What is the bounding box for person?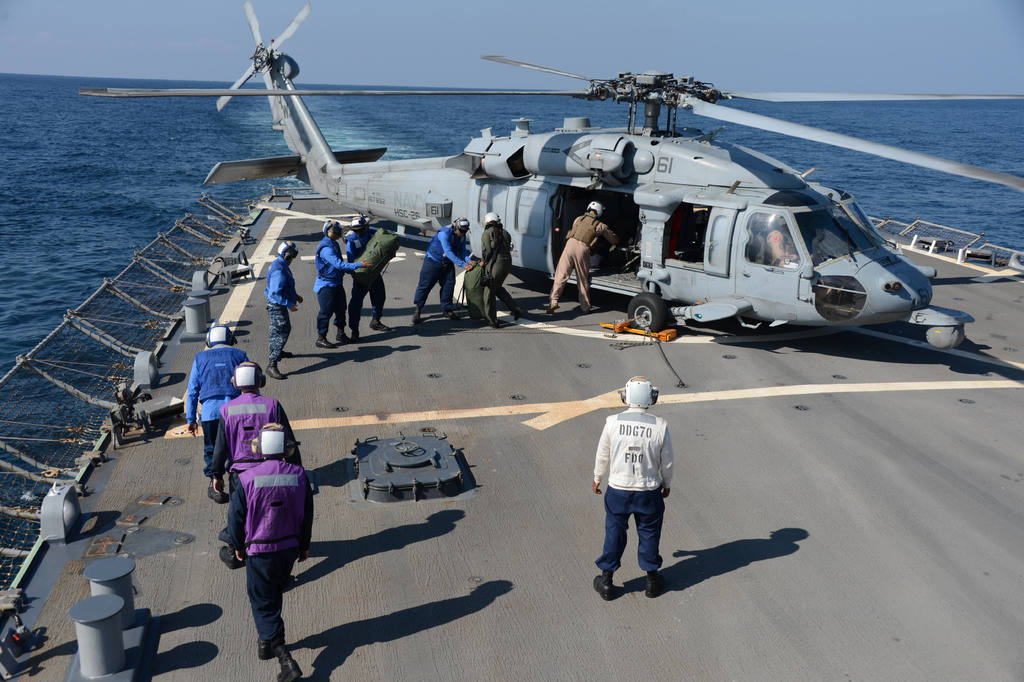
(337, 222, 389, 325).
